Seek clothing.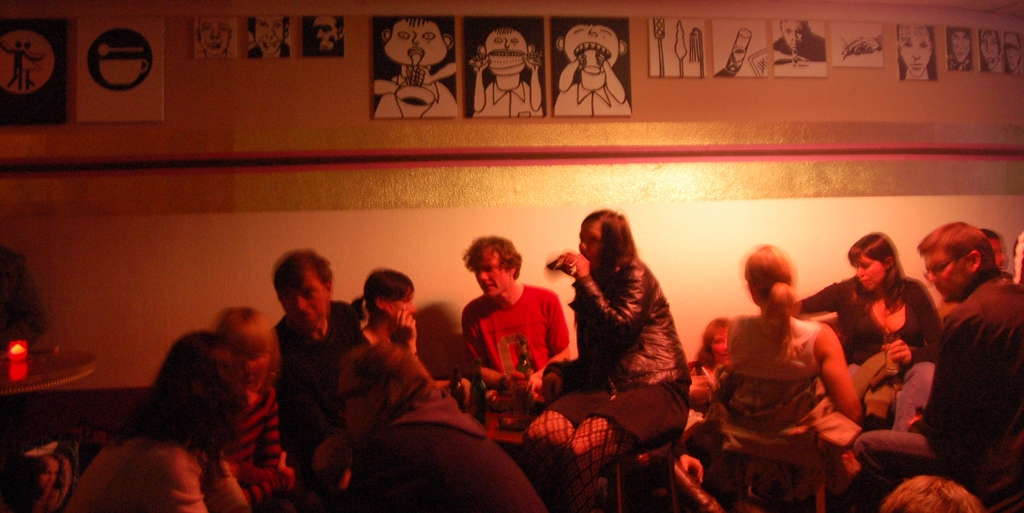
[269,301,360,512].
